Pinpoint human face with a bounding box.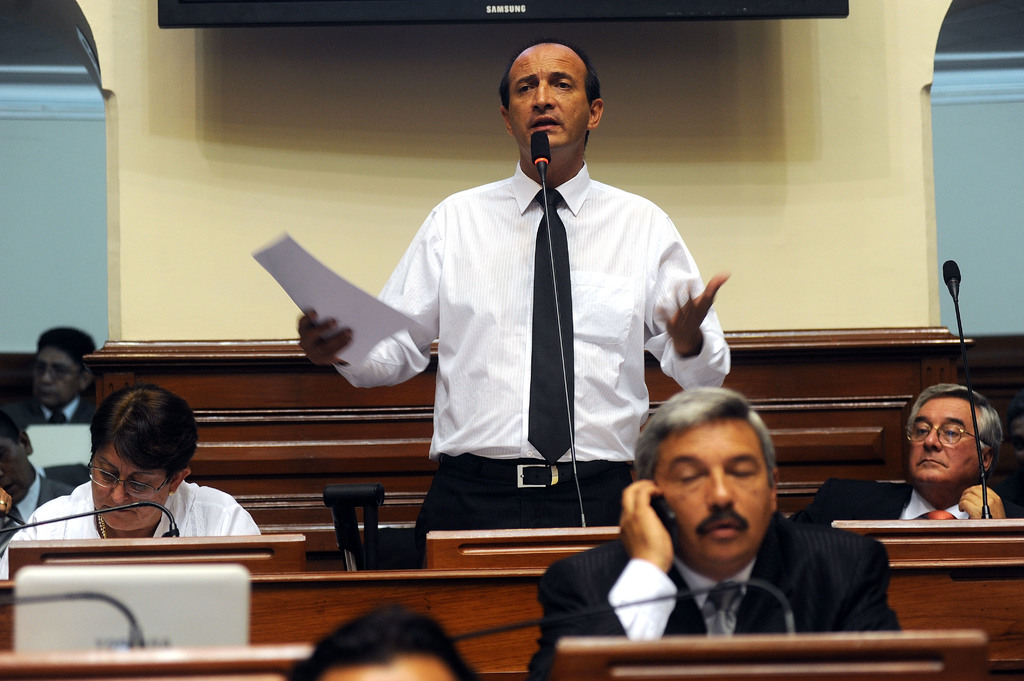
detection(35, 352, 83, 405).
